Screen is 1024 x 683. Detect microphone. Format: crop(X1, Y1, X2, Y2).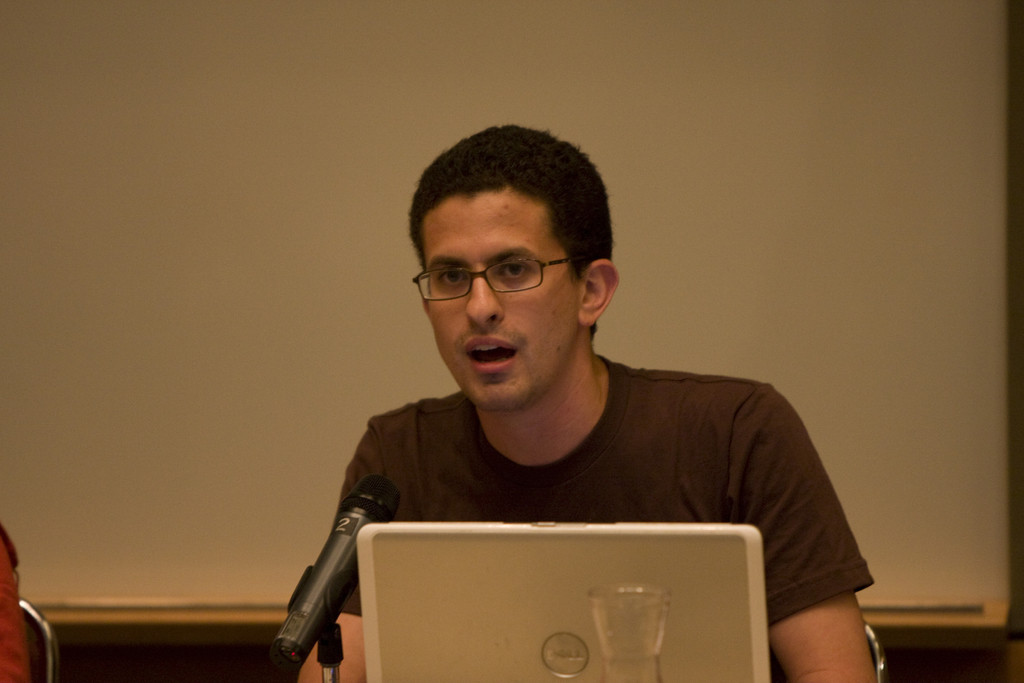
crop(263, 469, 400, 673).
